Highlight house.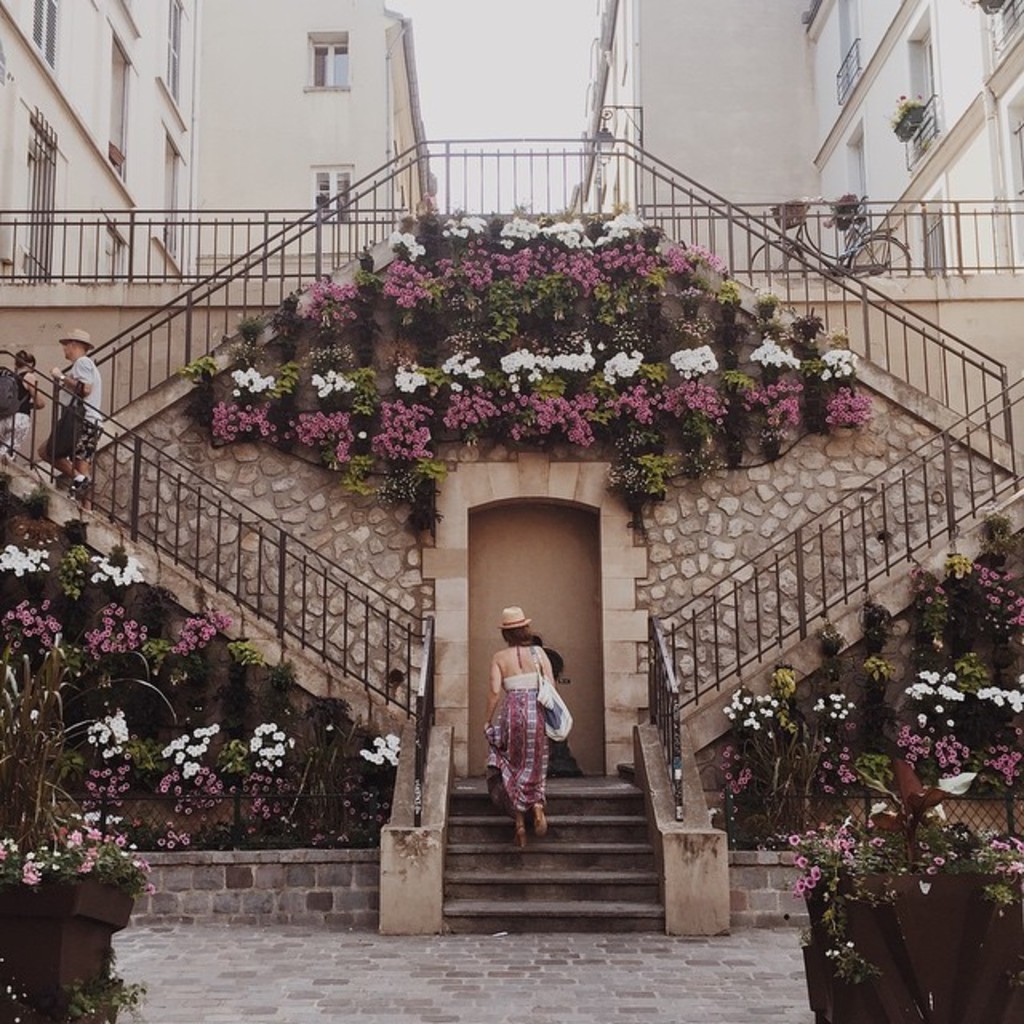
Highlighted region: 0, 0, 451, 475.
